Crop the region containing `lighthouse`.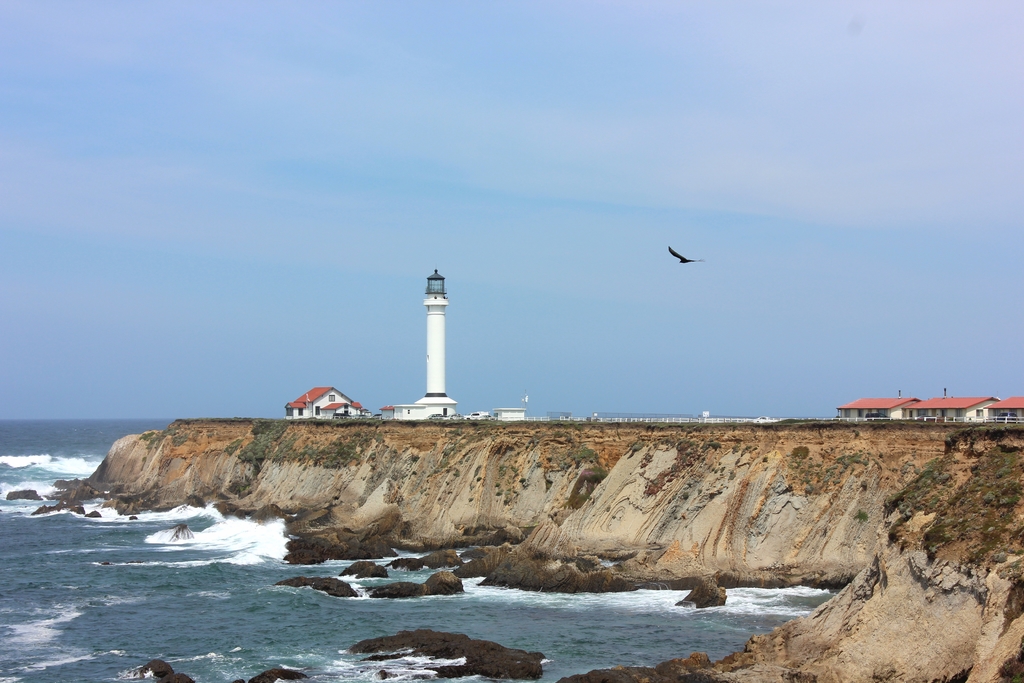
Crop region: box=[415, 263, 448, 420].
